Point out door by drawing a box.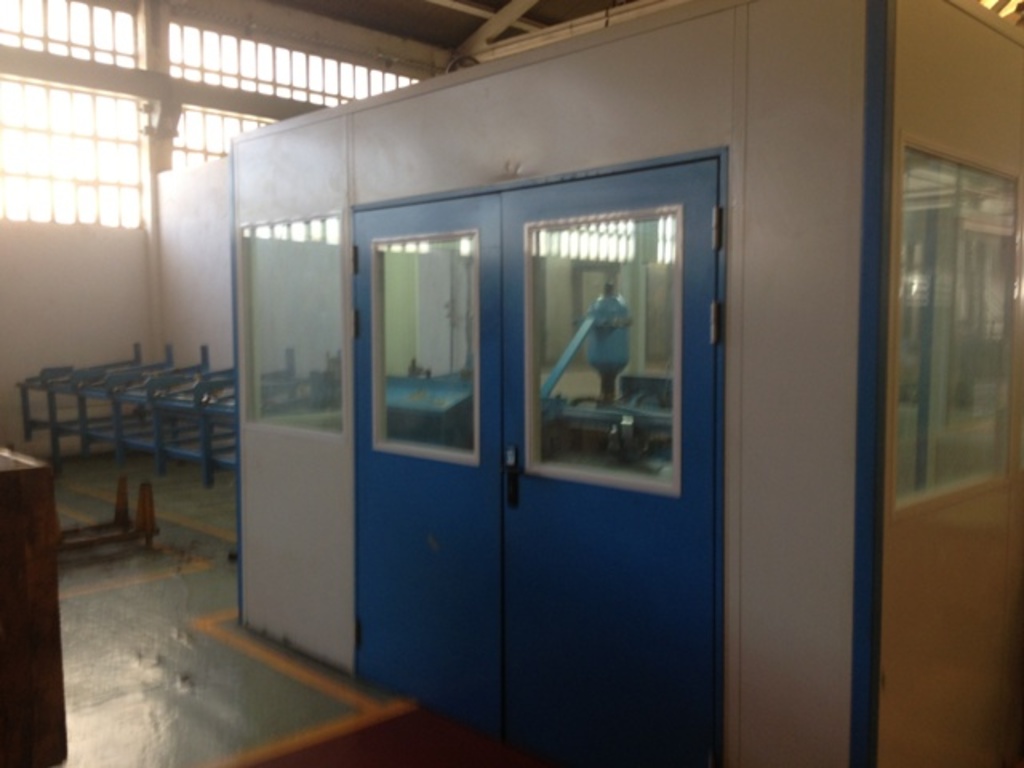
l=349, t=162, r=720, b=766.
